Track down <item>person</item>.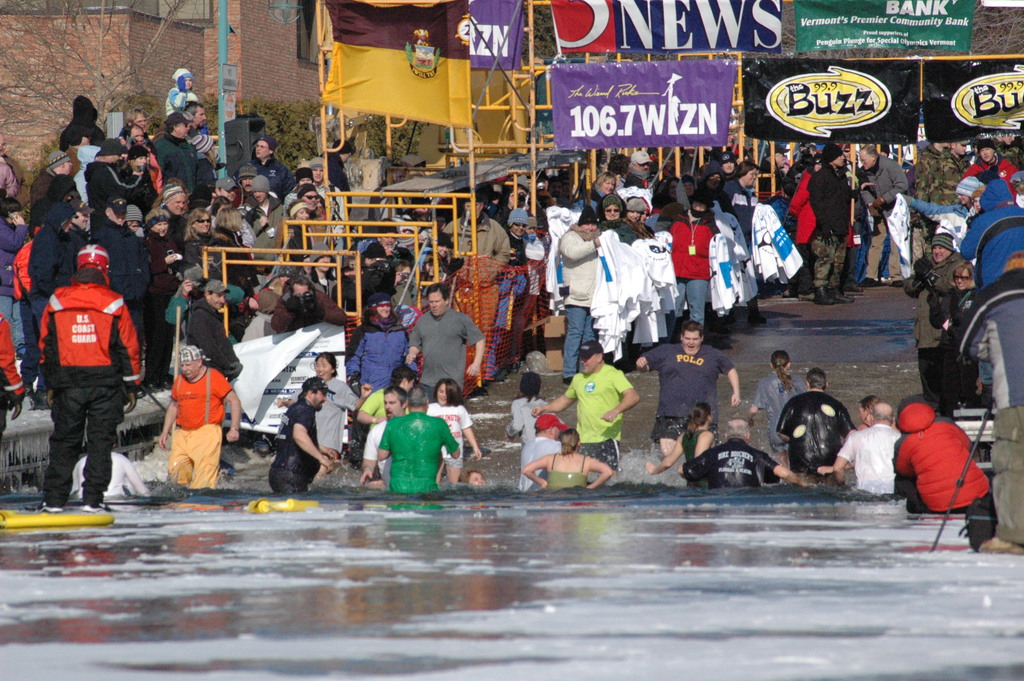
Tracked to select_region(209, 193, 230, 231).
